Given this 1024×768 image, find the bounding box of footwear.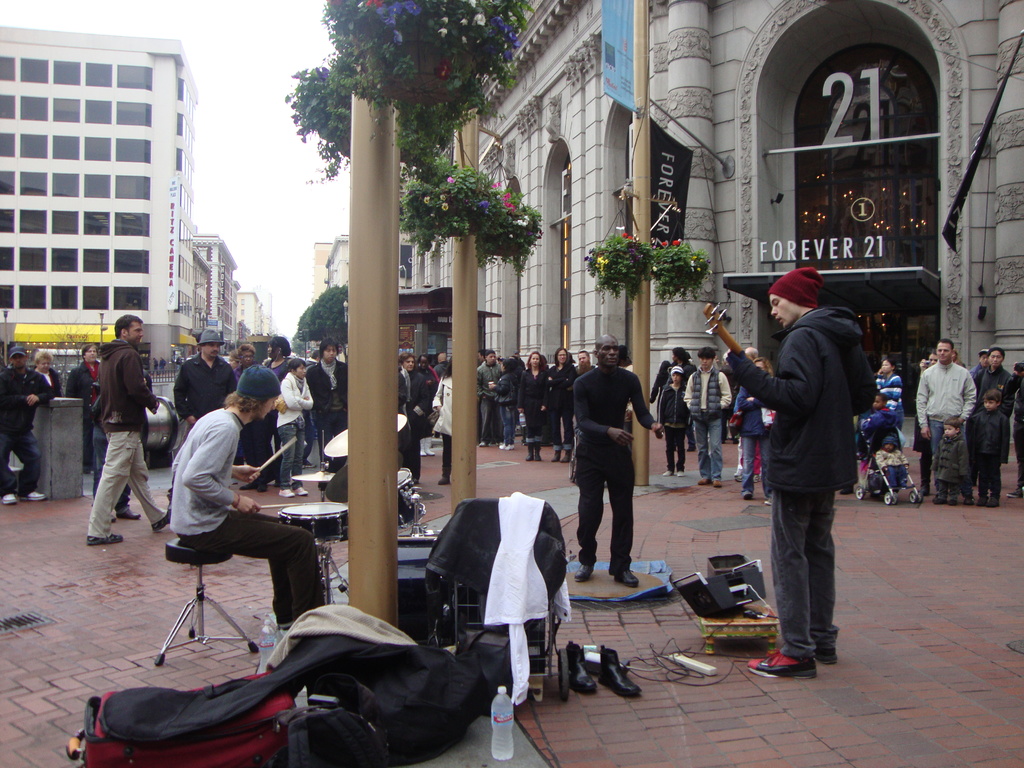
box(988, 495, 997, 511).
